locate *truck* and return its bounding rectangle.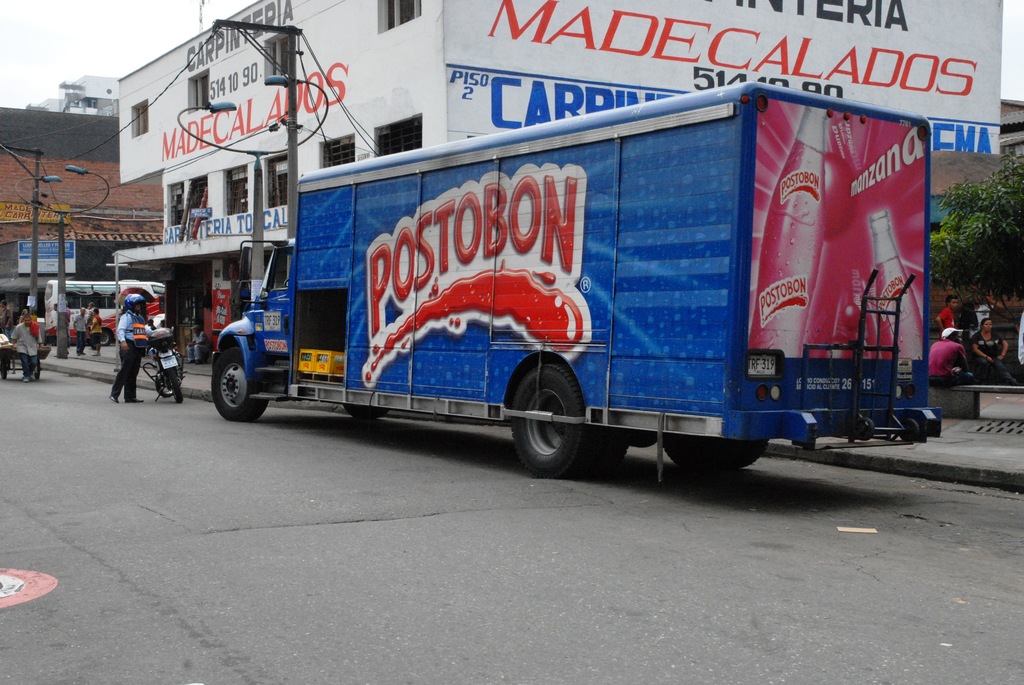
select_region(207, 60, 950, 500).
